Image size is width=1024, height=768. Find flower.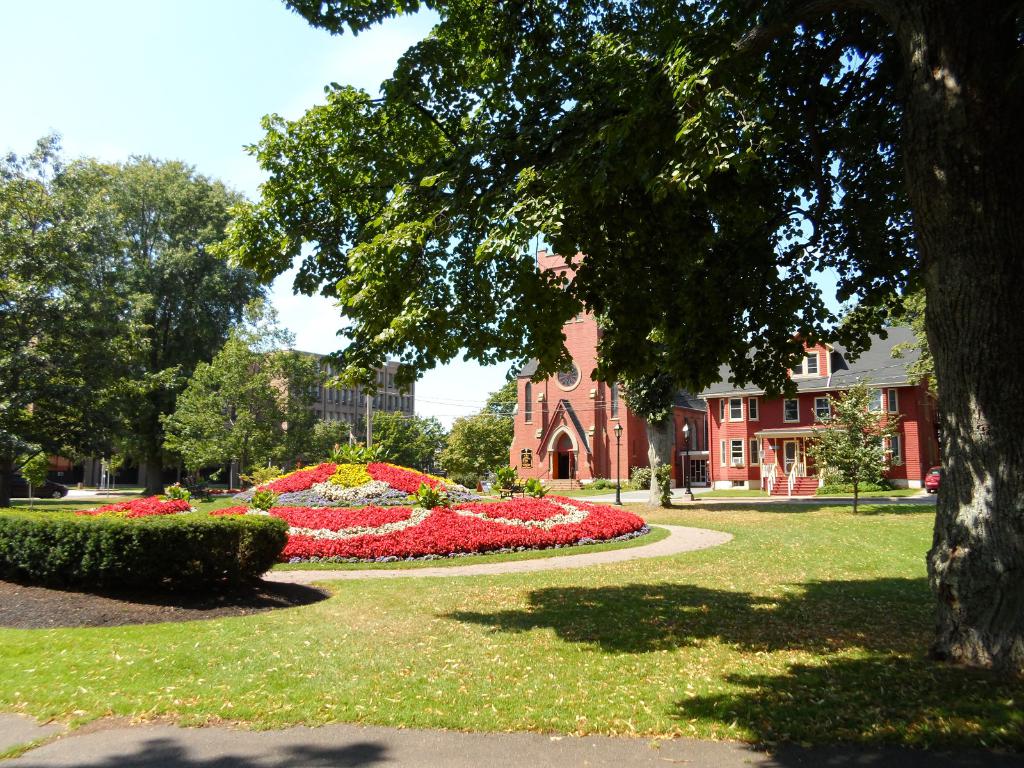
<box>288,555,301,563</box>.
